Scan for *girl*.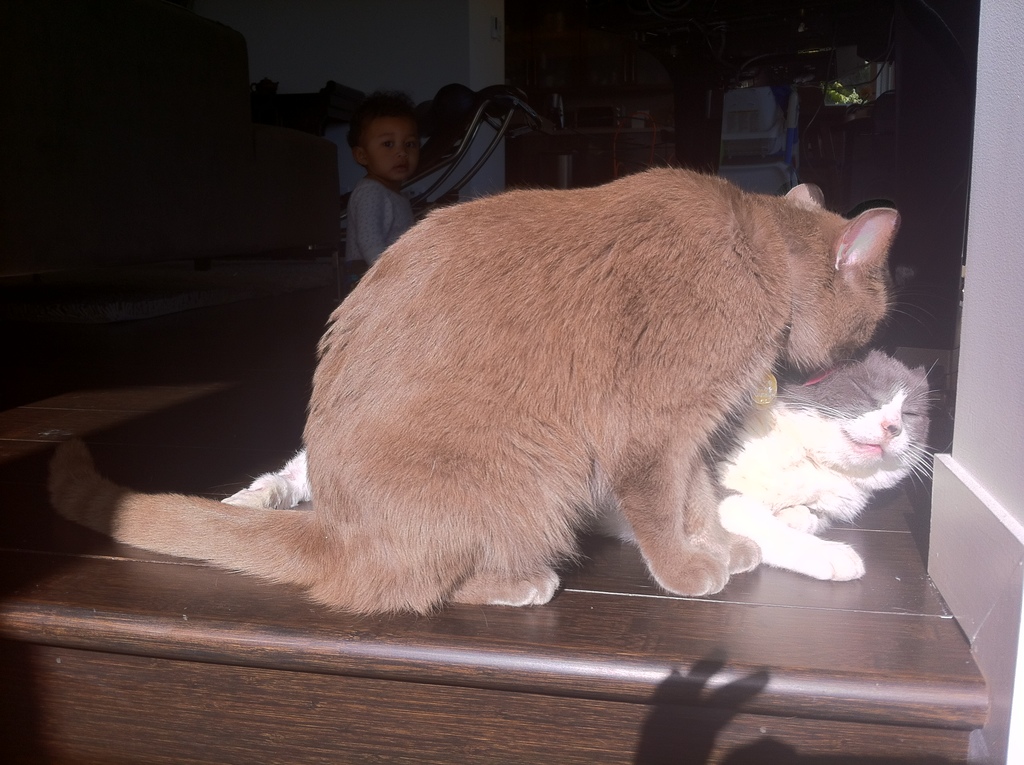
Scan result: locate(343, 86, 418, 265).
